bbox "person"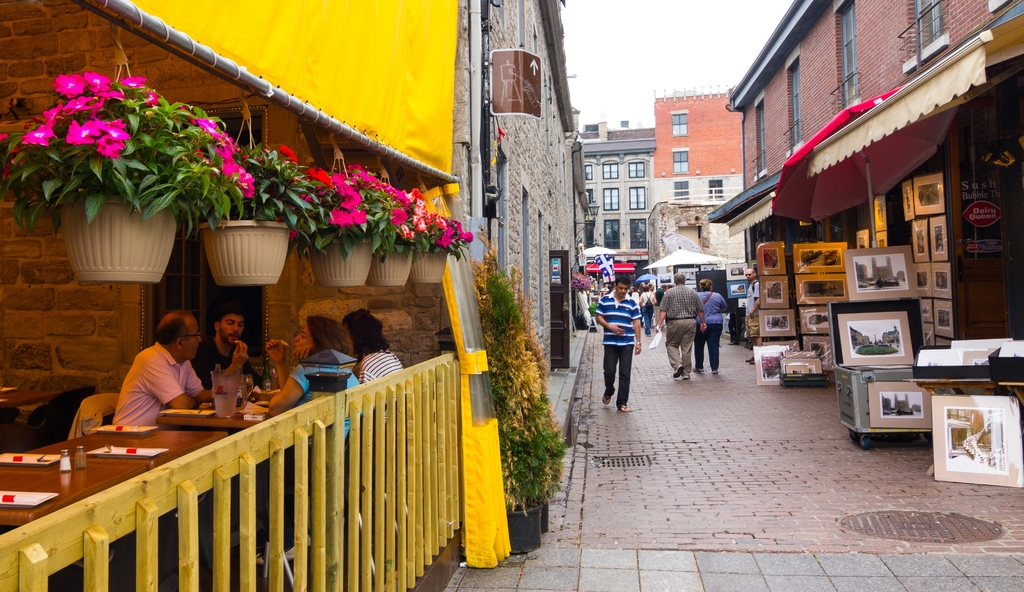
591:269:643:412
